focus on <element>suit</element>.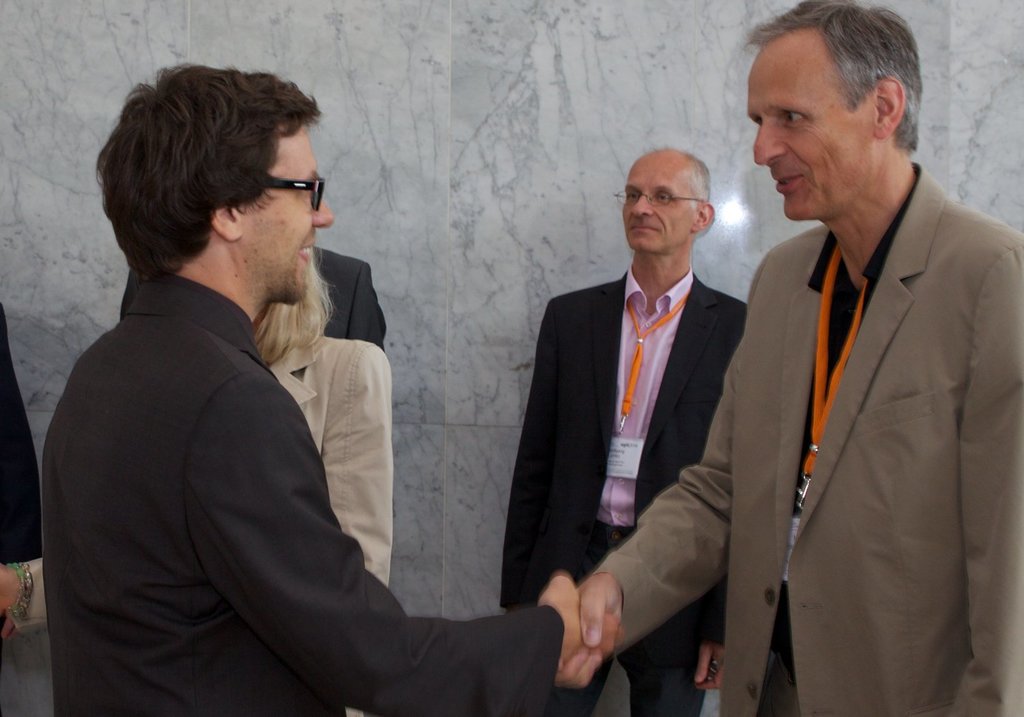
Focused at left=590, top=158, right=1023, bottom=716.
